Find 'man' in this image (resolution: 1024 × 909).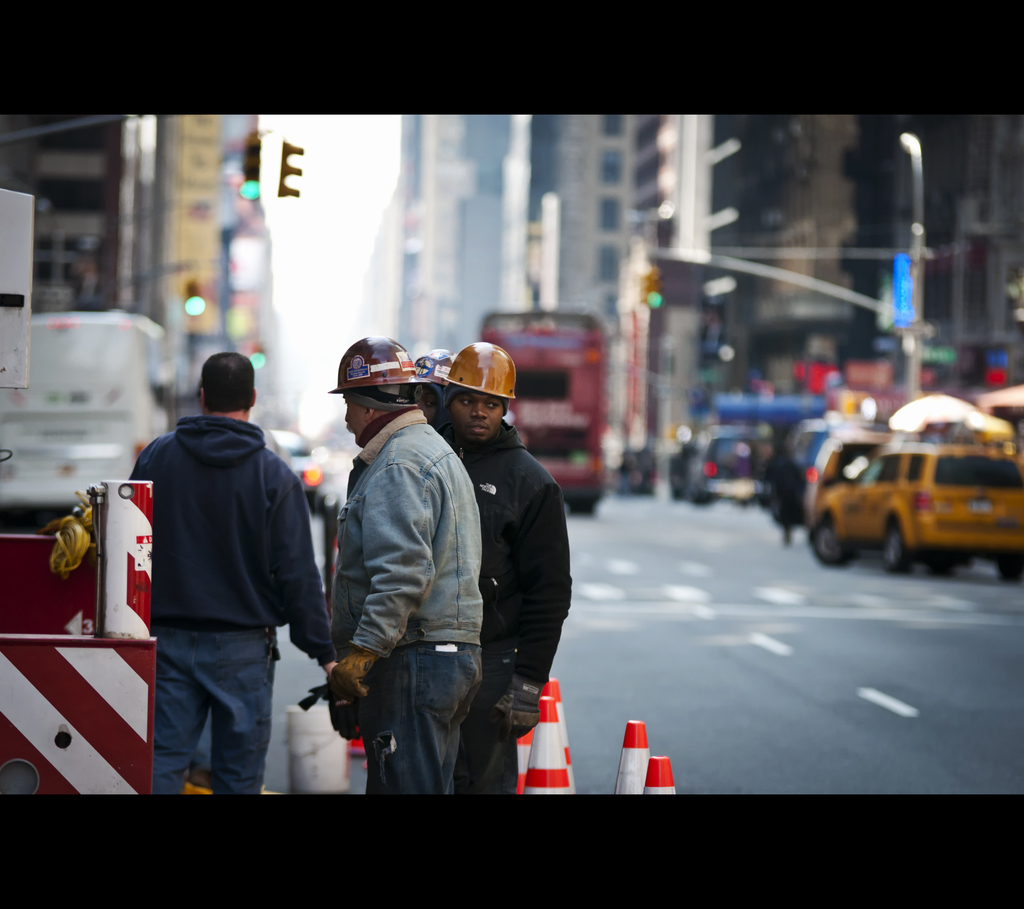
<box>463,344,586,797</box>.
